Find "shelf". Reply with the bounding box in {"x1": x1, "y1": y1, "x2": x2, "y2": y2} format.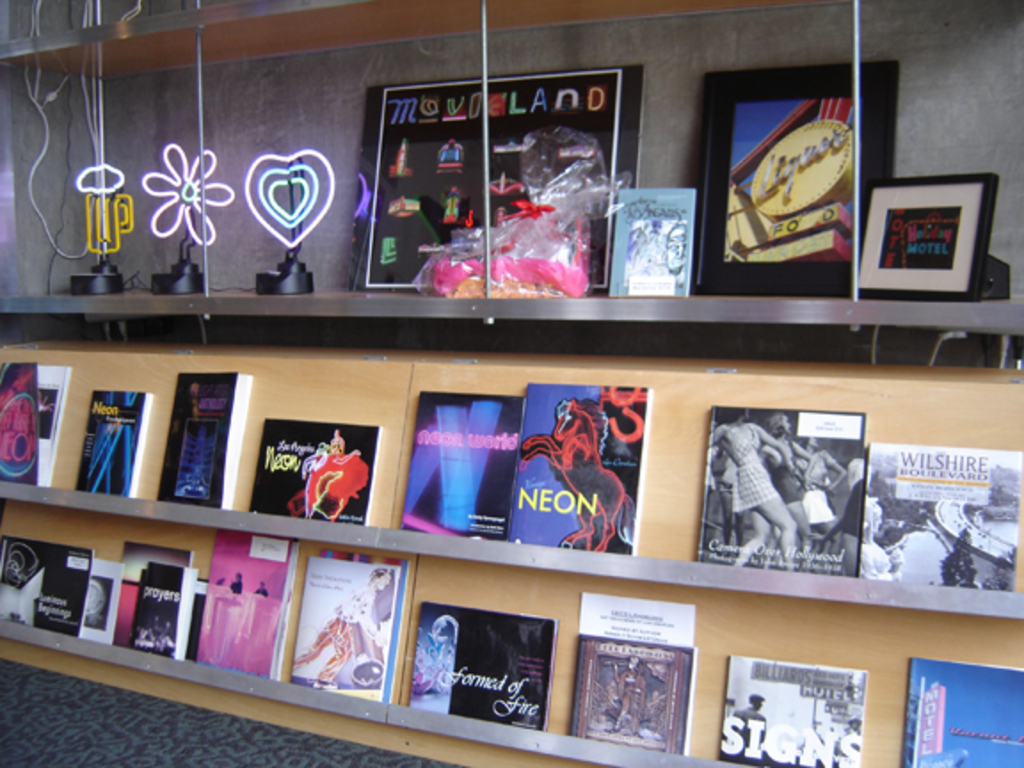
{"x1": 0, "y1": 14, "x2": 1022, "y2": 334}.
